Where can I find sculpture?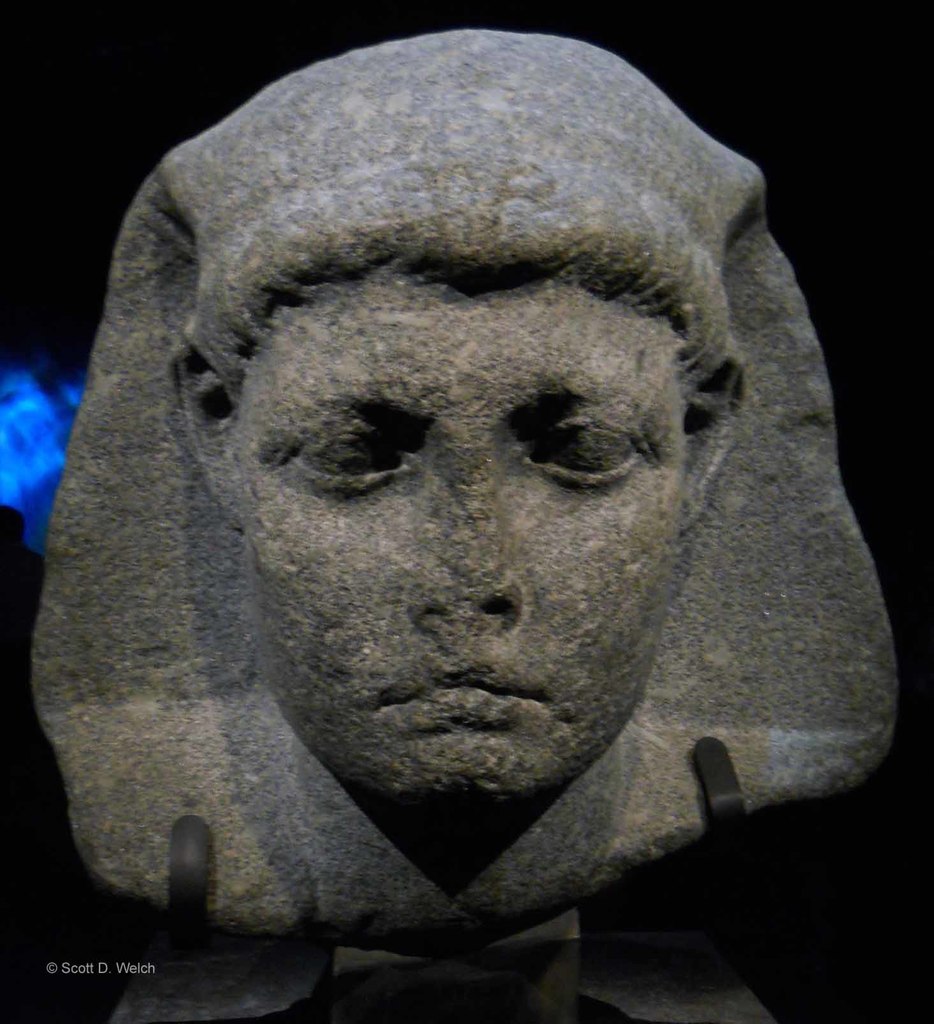
You can find it at 35, 32, 933, 1001.
